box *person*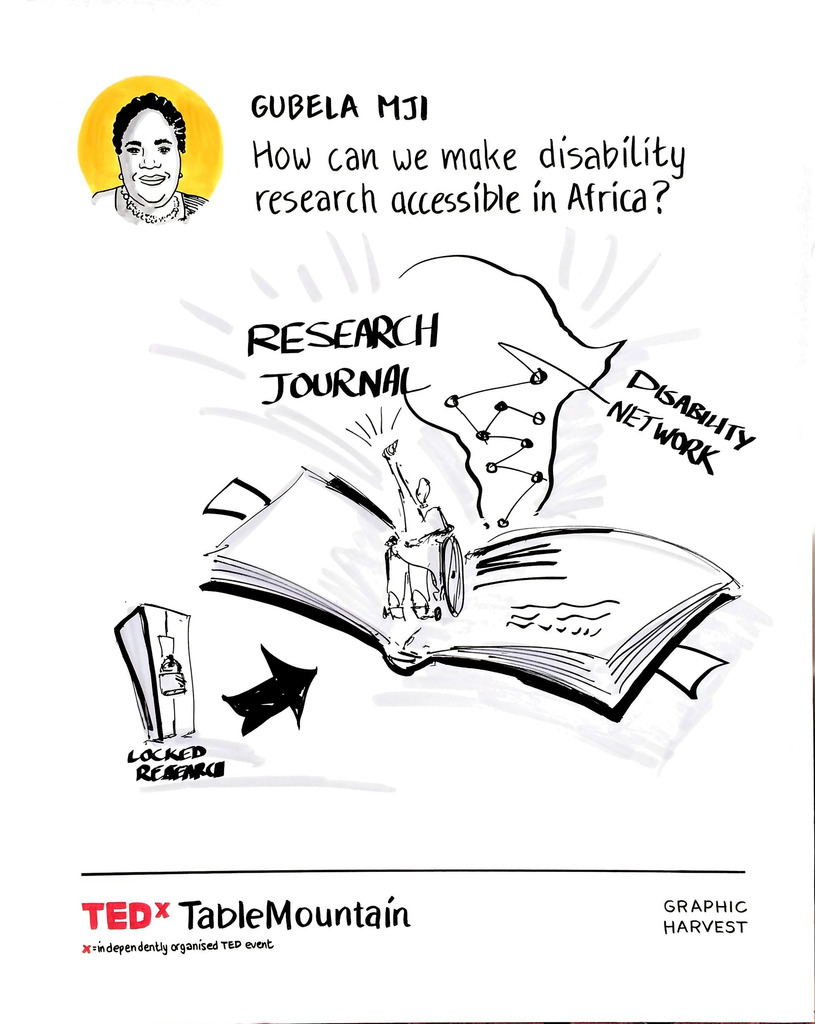
92/89/211/231
